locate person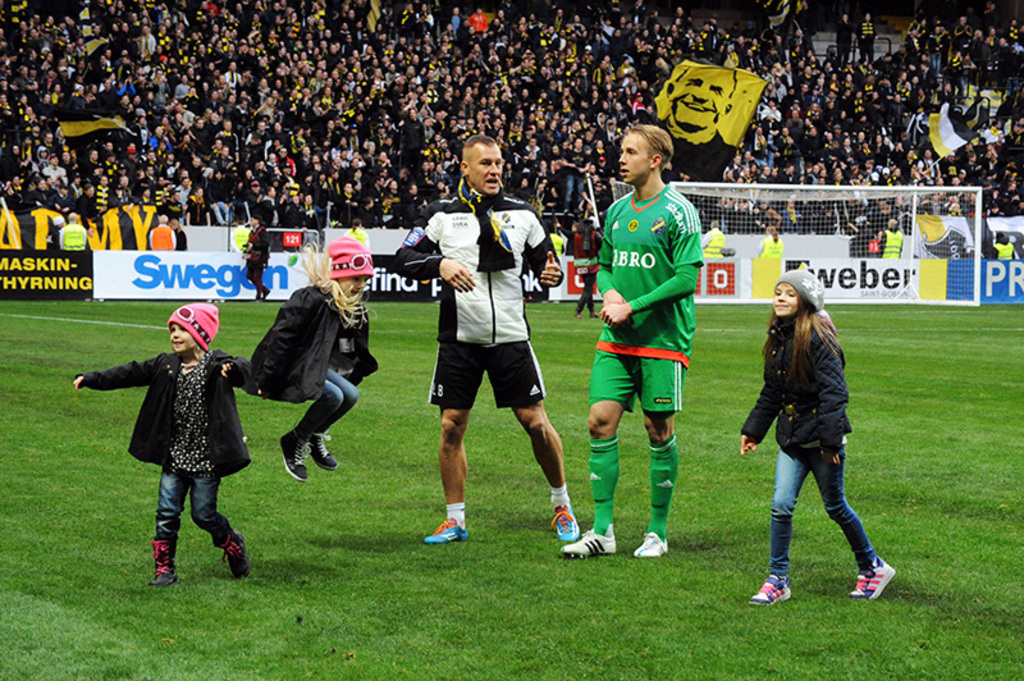
BBox(58, 211, 87, 251)
